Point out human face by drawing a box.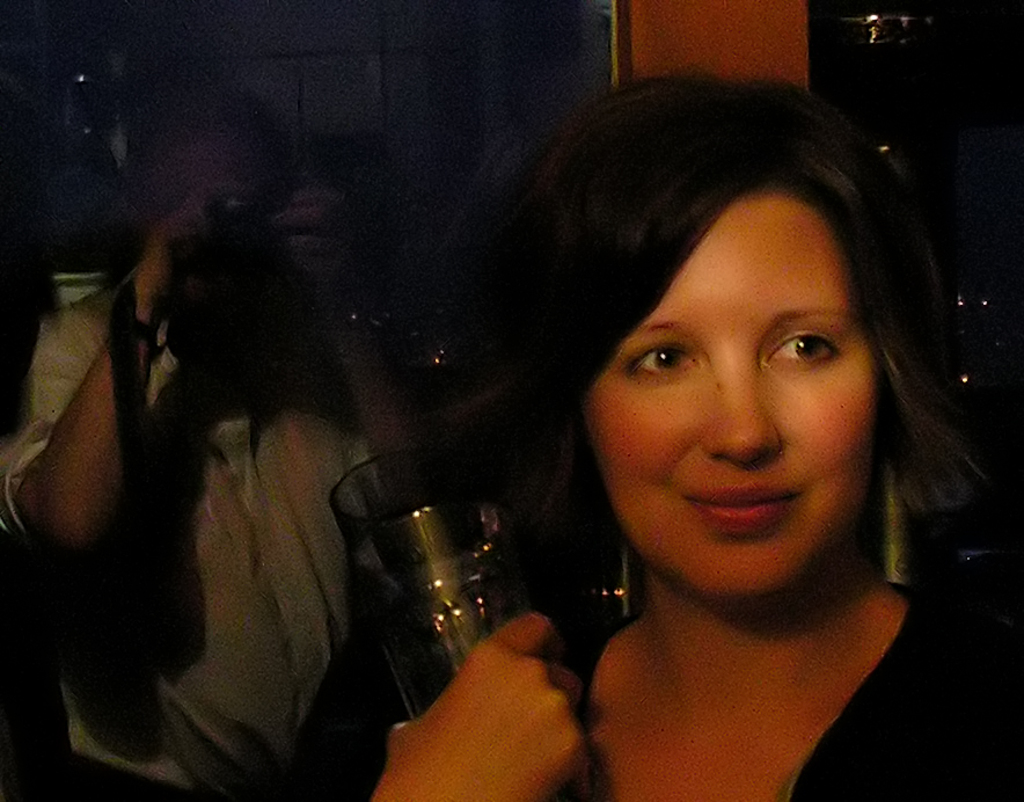
(x1=585, y1=189, x2=883, y2=602).
